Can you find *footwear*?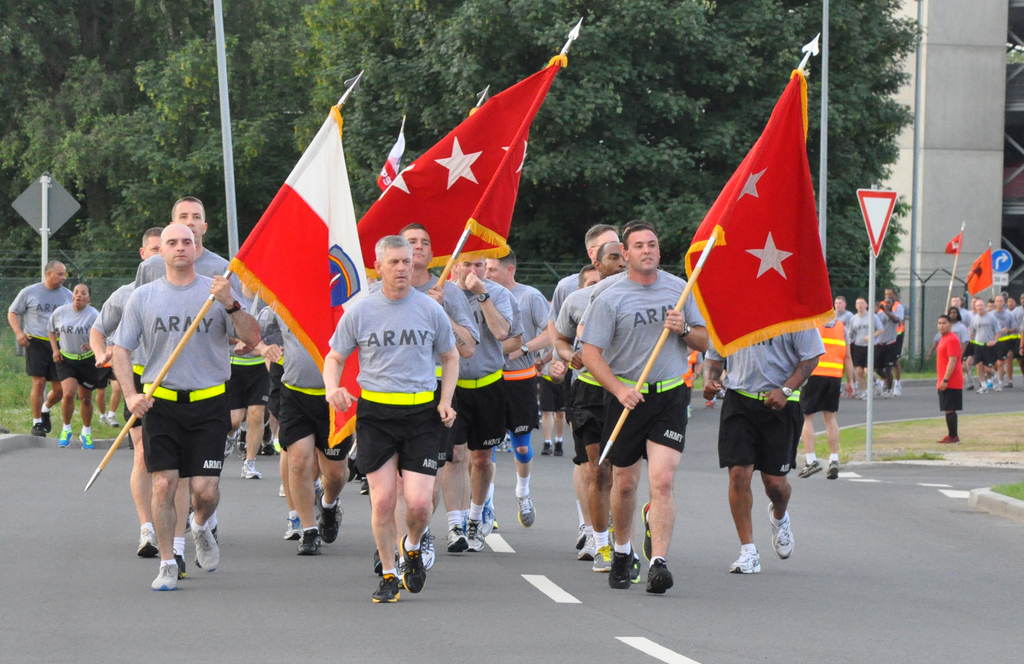
Yes, bounding box: 360, 480, 372, 498.
